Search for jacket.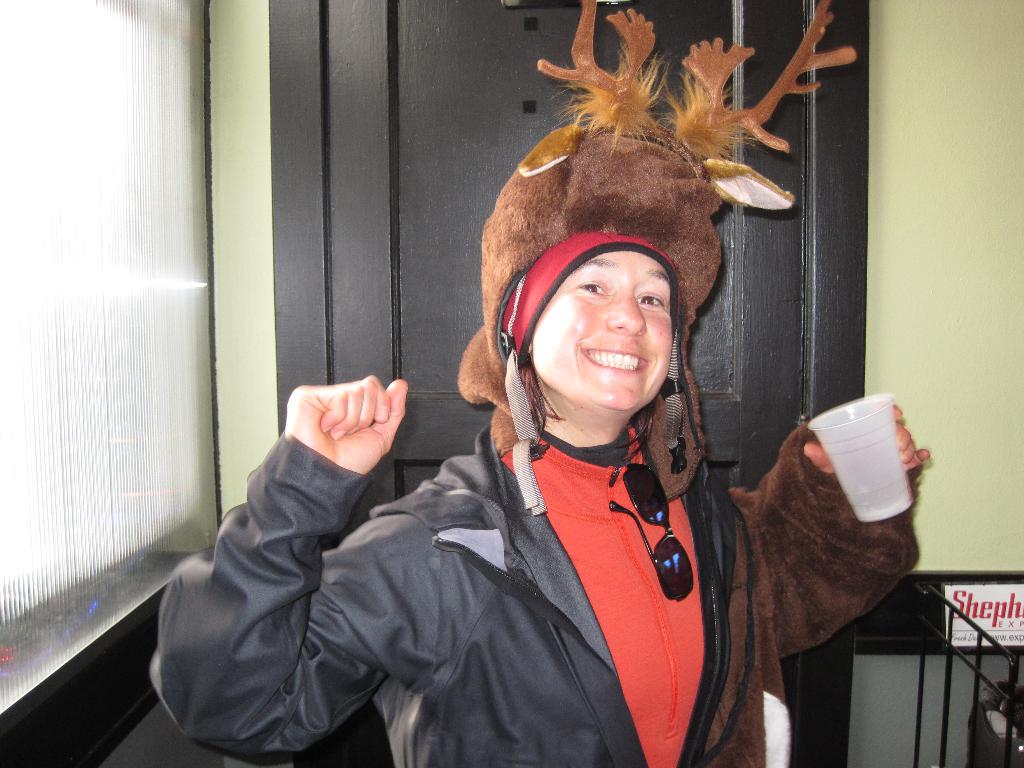
Found at bbox=[148, 424, 735, 767].
